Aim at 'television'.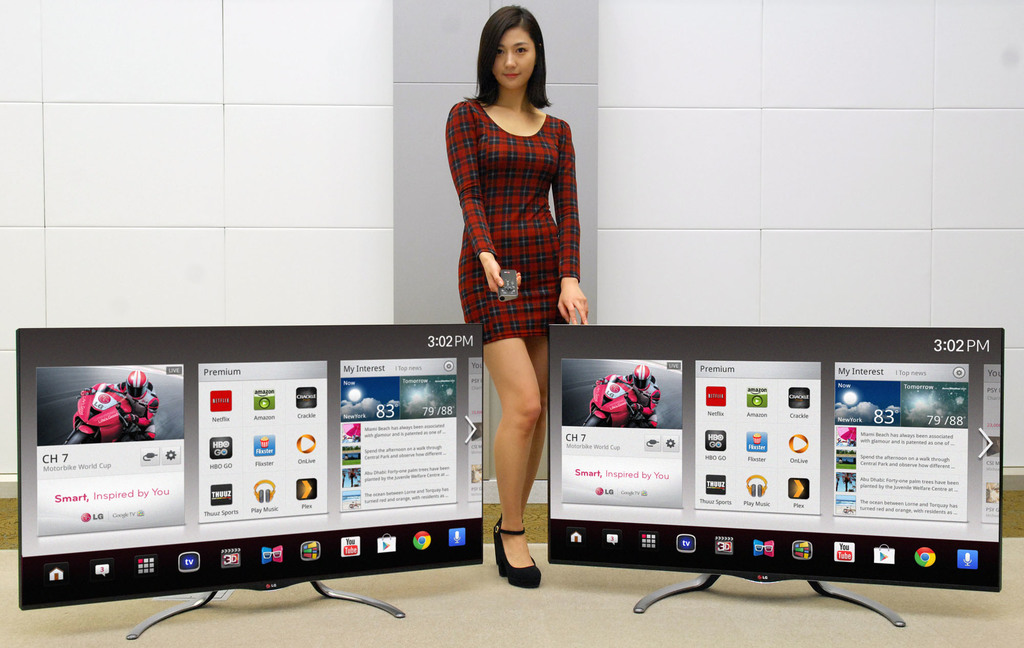
Aimed at 15, 325, 484, 639.
